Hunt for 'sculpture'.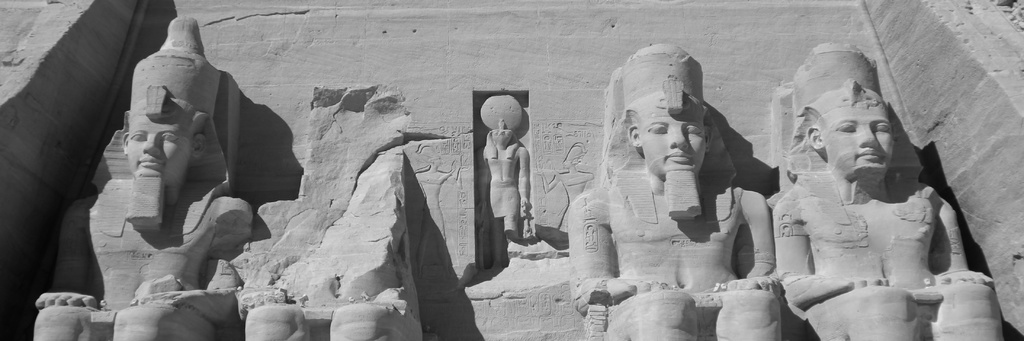
Hunted down at (779,67,1005,340).
